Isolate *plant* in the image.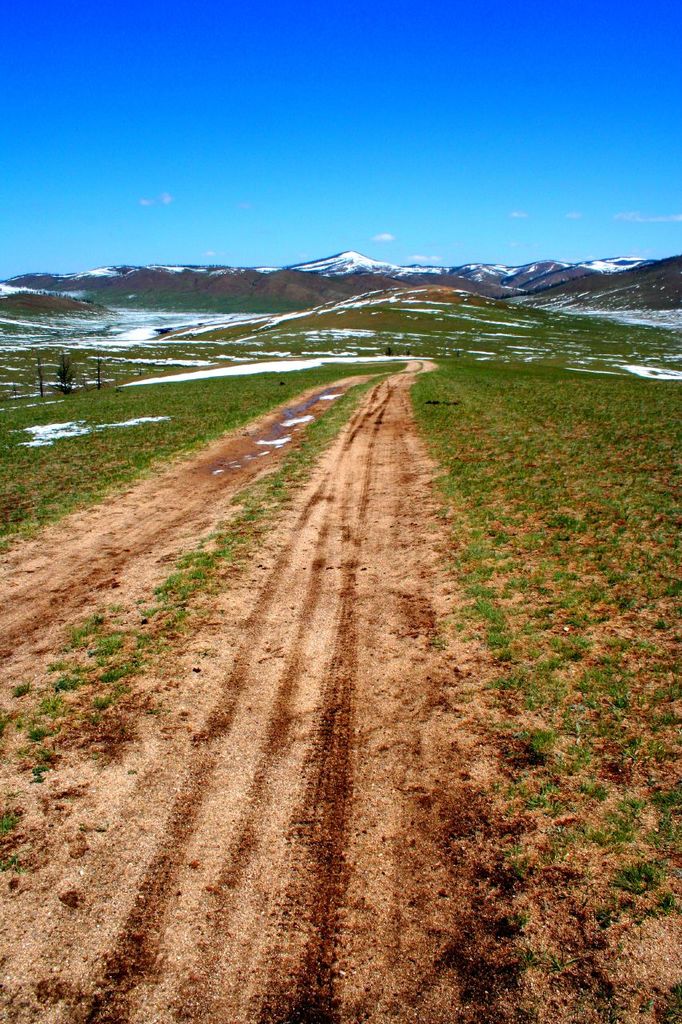
Isolated region: bbox=[657, 739, 666, 758].
